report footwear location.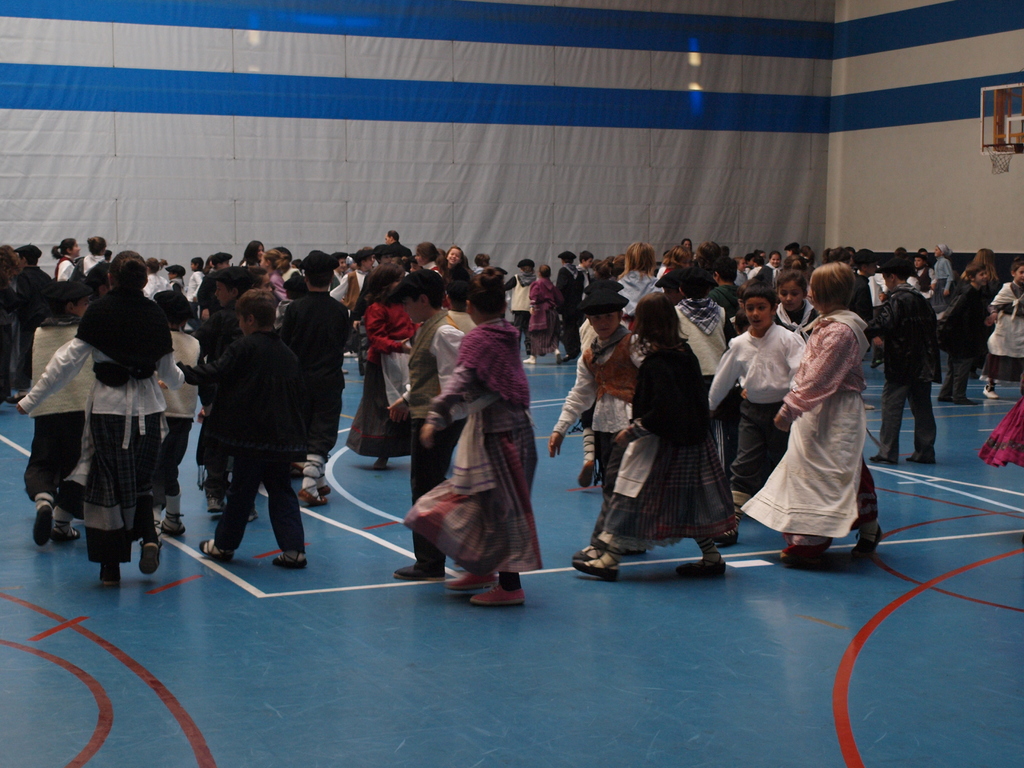
Report: <region>466, 581, 521, 598</region>.
